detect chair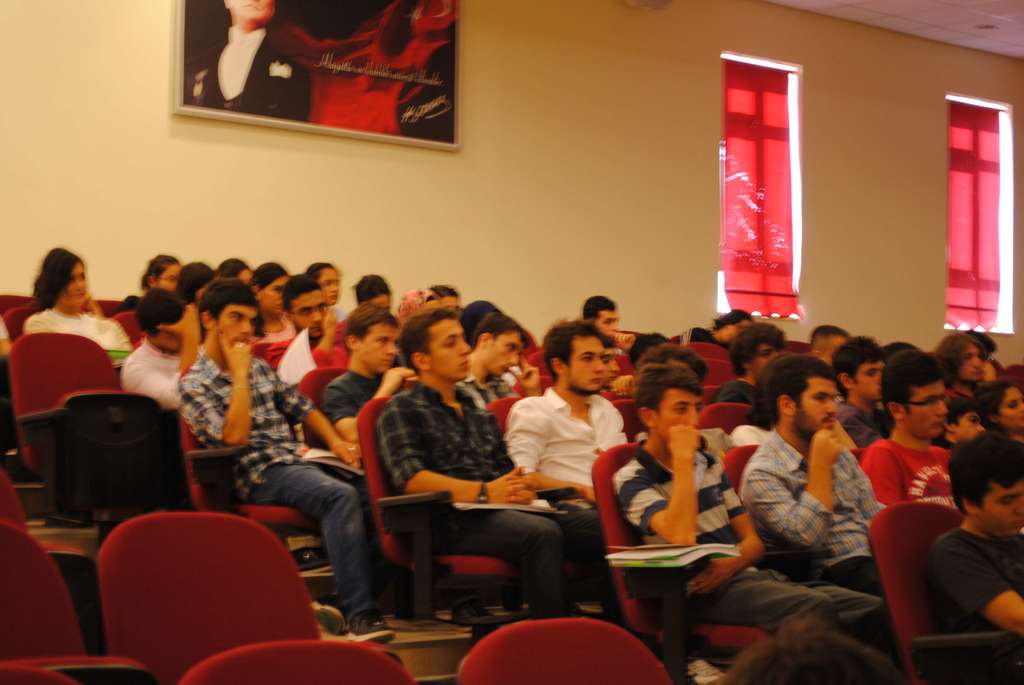
select_region(178, 363, 324, 544)
